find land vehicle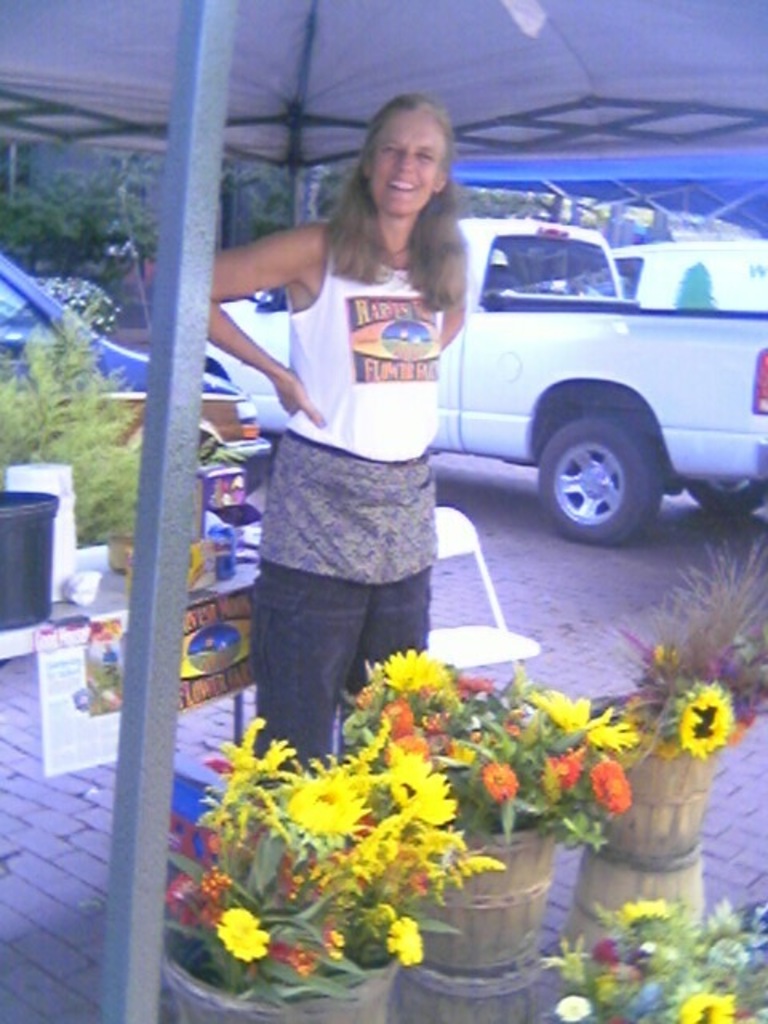
l=205, t=216, r=766, b=549
